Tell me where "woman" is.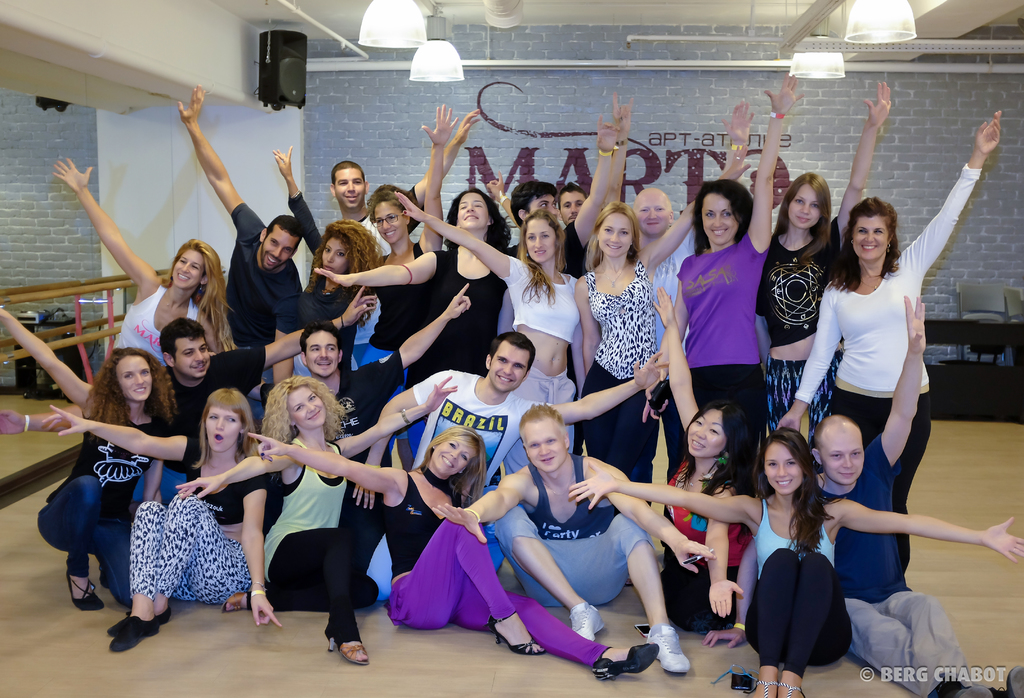
"woman" is at <region>752, 68, 895, 469</region>.
